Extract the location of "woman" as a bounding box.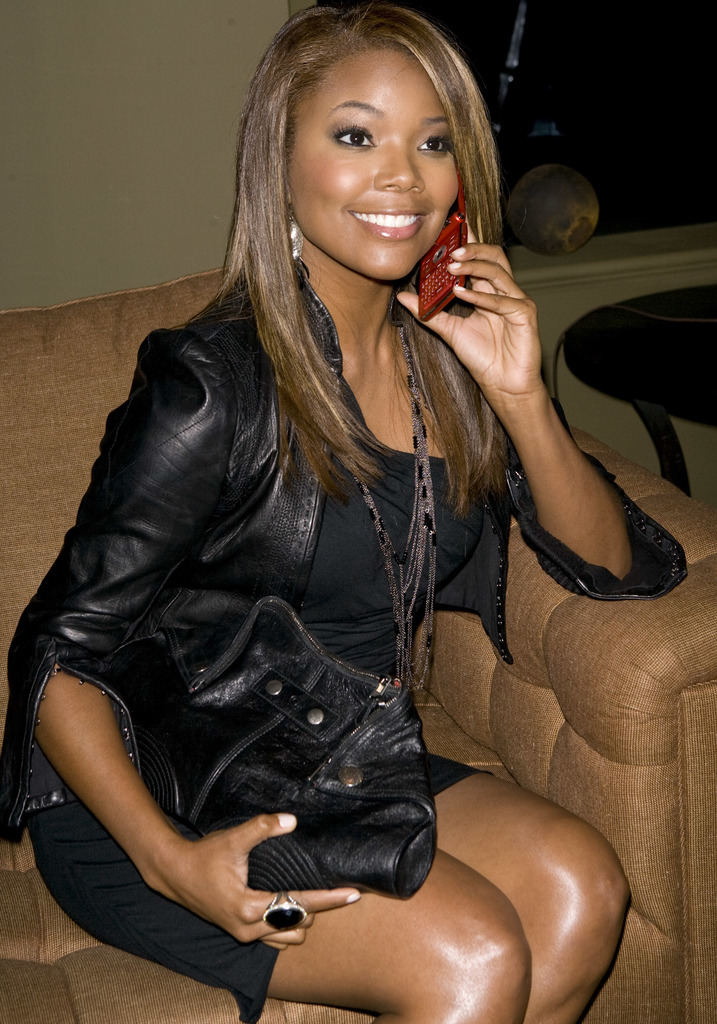
21 17 652 1021.
